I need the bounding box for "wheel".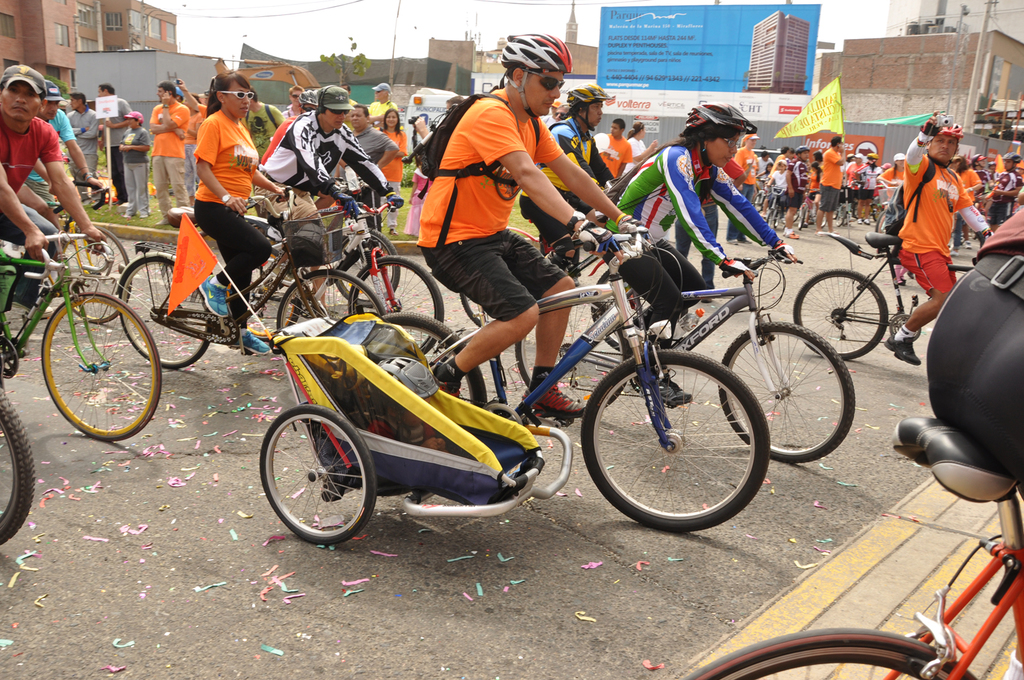
Here it is: crop(576, 348, 772, 537).
